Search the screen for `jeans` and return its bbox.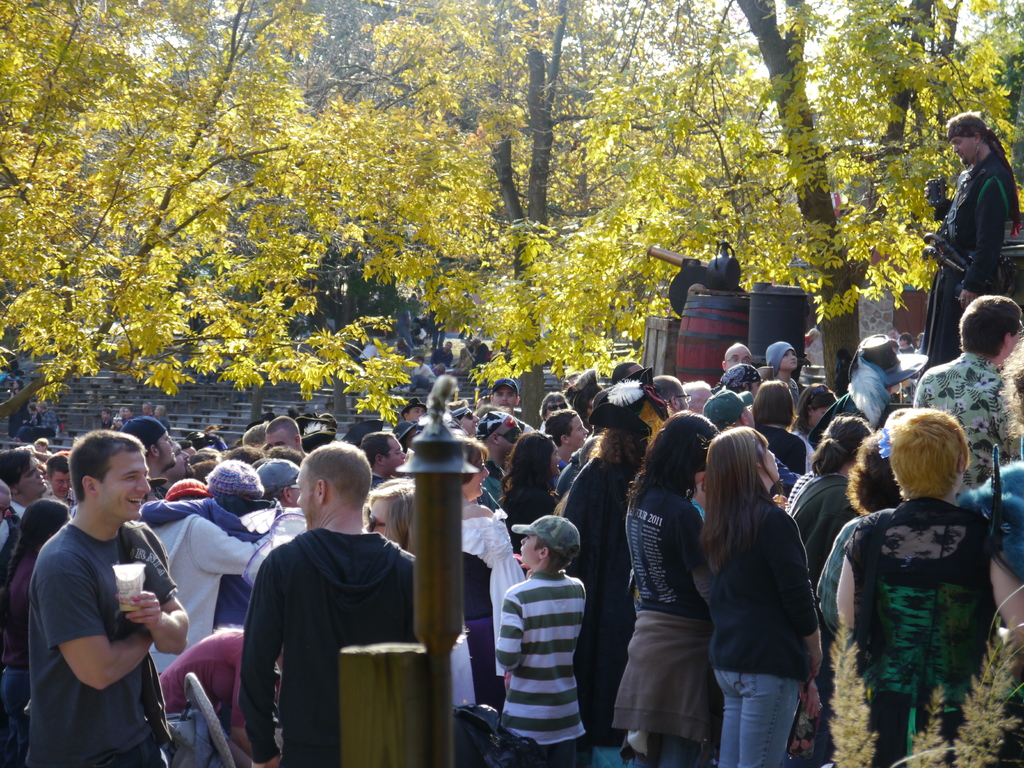
Found: [164,703,227,767].
